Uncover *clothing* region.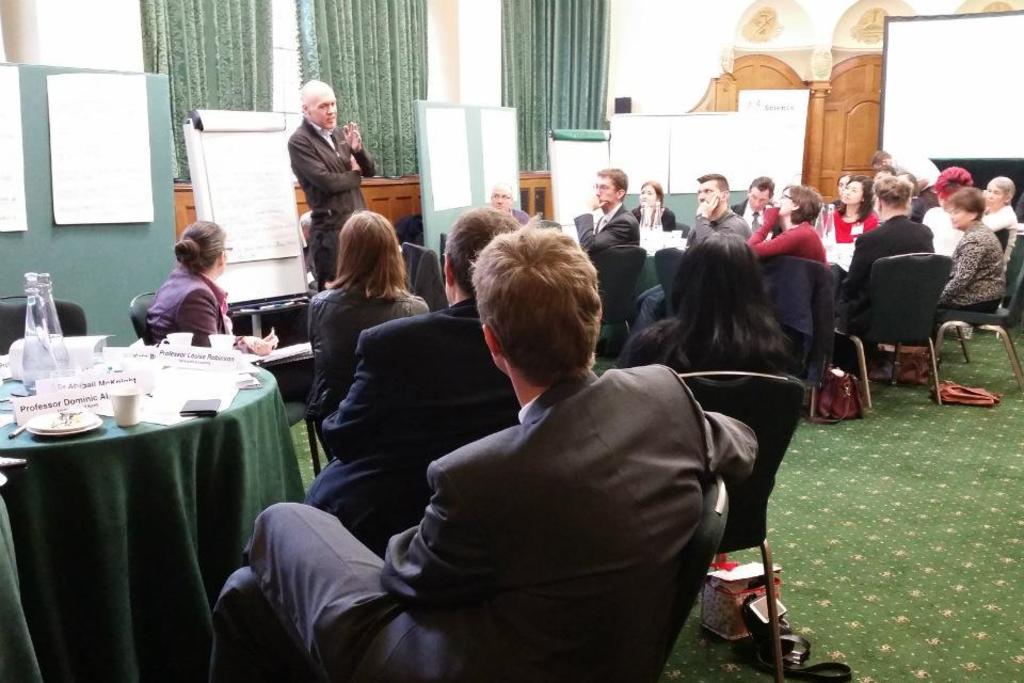
Uncovered: bbox(292, 121, 356, 271).
